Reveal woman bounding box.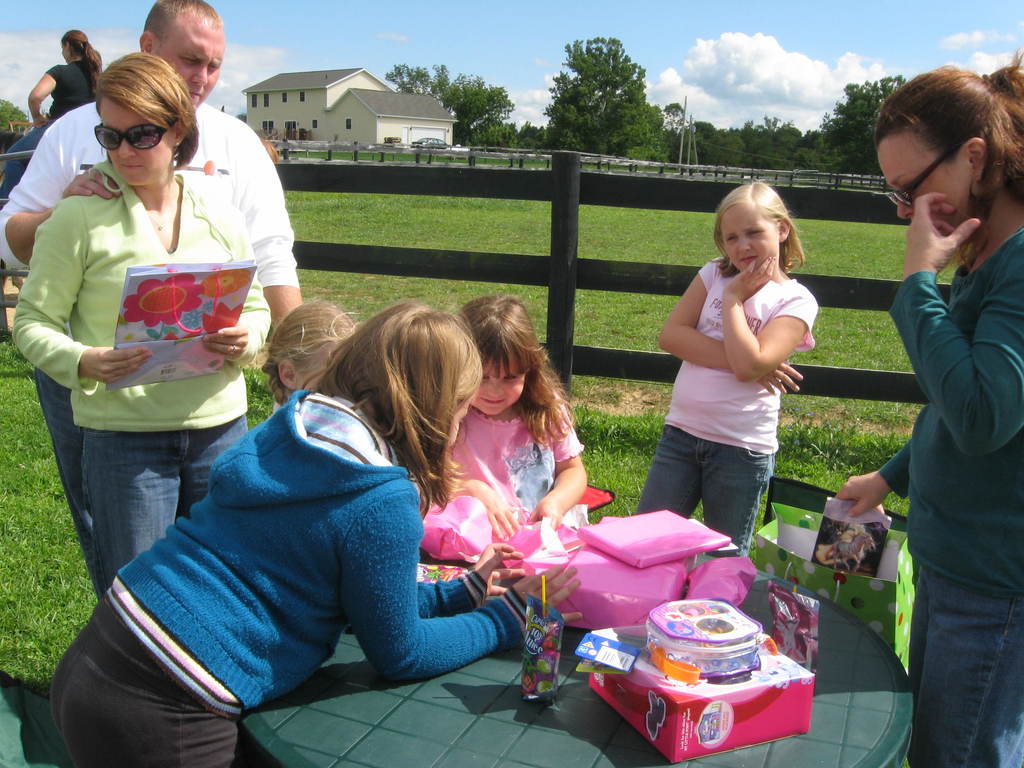
Revealed: box(0, 29, 104, 202).
